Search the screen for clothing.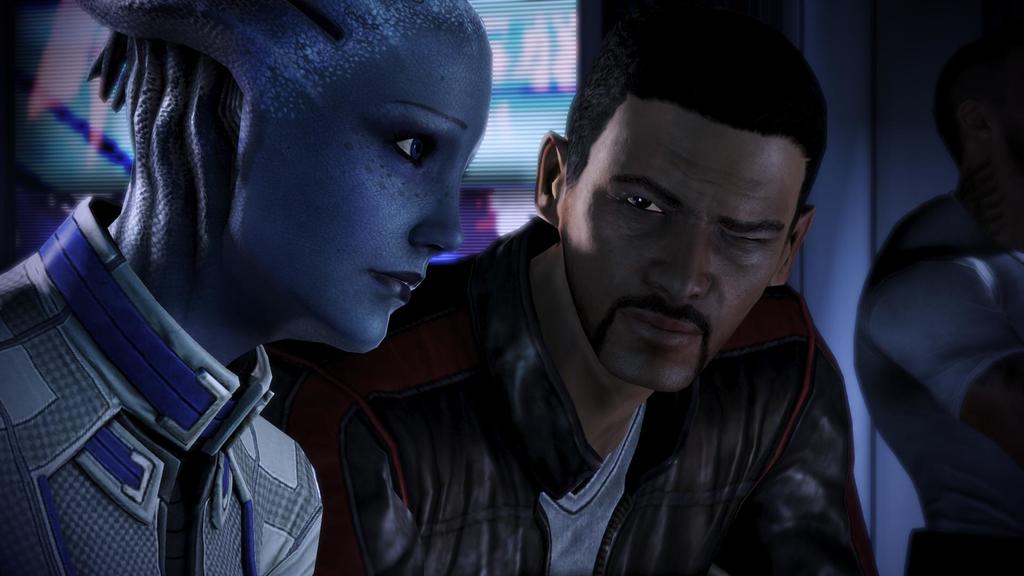
Found at x1=847 y1=182 x2=1023 y2=575.
